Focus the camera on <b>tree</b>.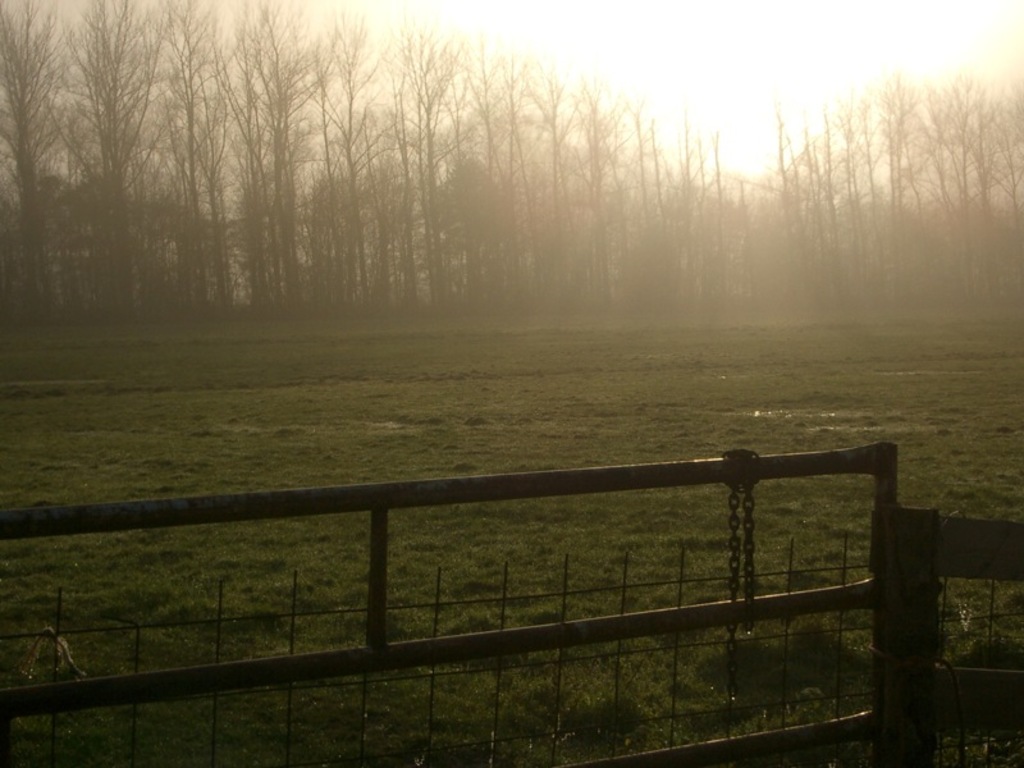
Focus region: [956,59,1005,320].
